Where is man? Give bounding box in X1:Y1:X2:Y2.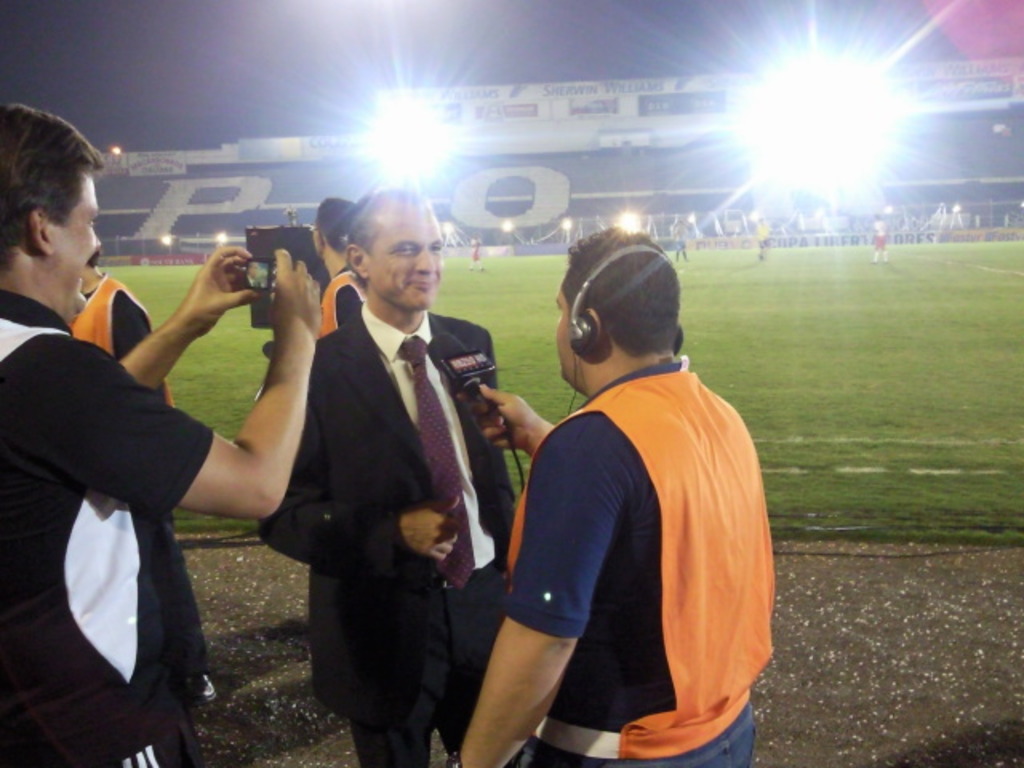
872:214:891:262.
